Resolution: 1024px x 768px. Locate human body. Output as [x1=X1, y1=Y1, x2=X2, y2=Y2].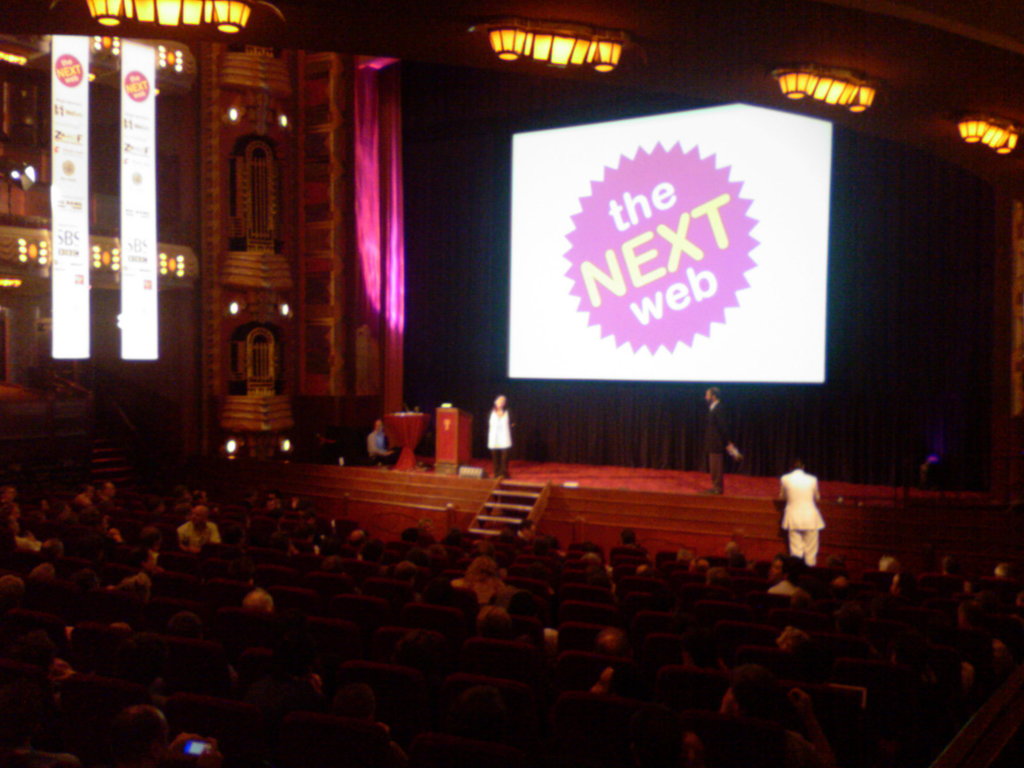
[x1=0, y1=607, x2=164, y2=678].
